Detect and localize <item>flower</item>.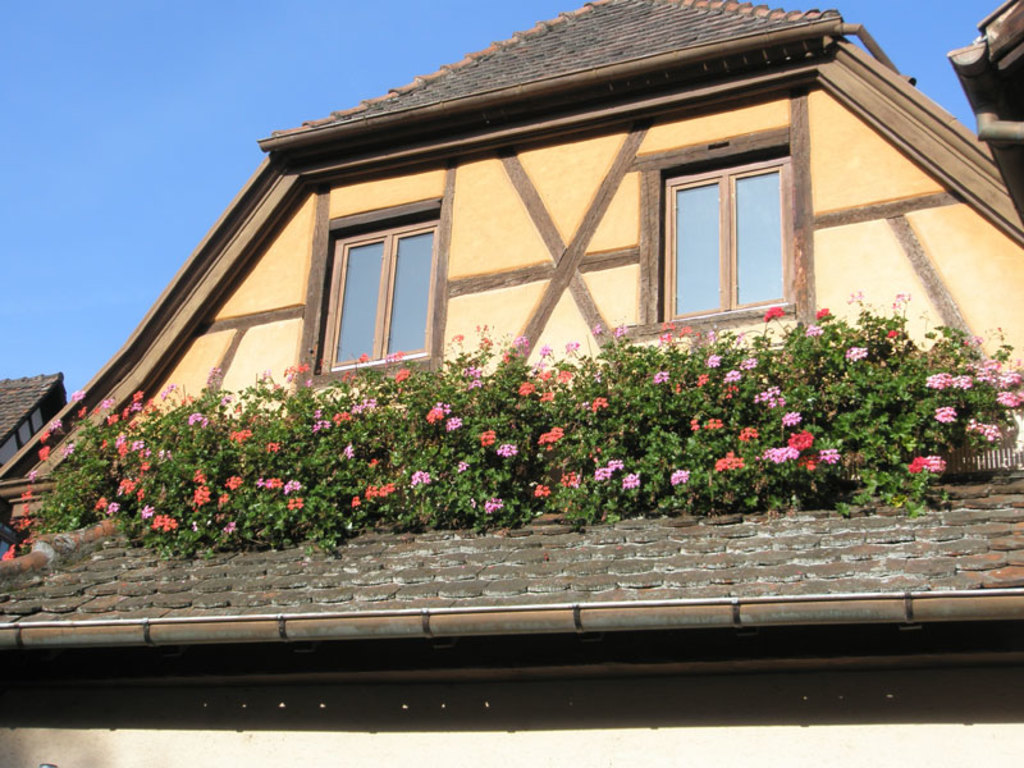
Localized at select_region(280, 474, 302, 493).
